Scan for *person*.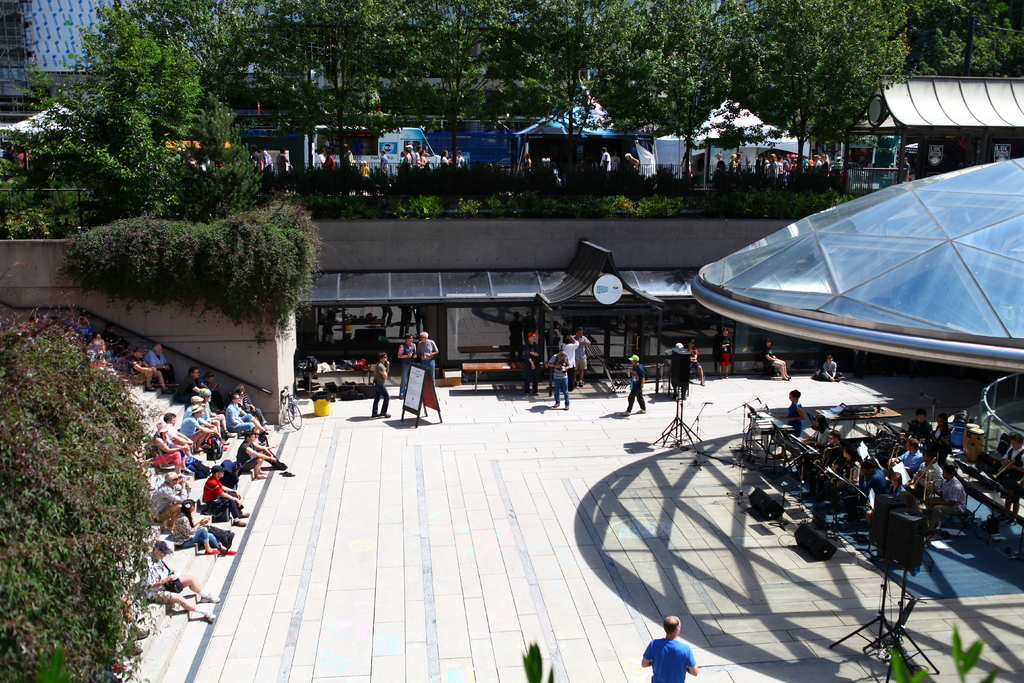
Scan result: bbox=(762, 341, 790, 375).
